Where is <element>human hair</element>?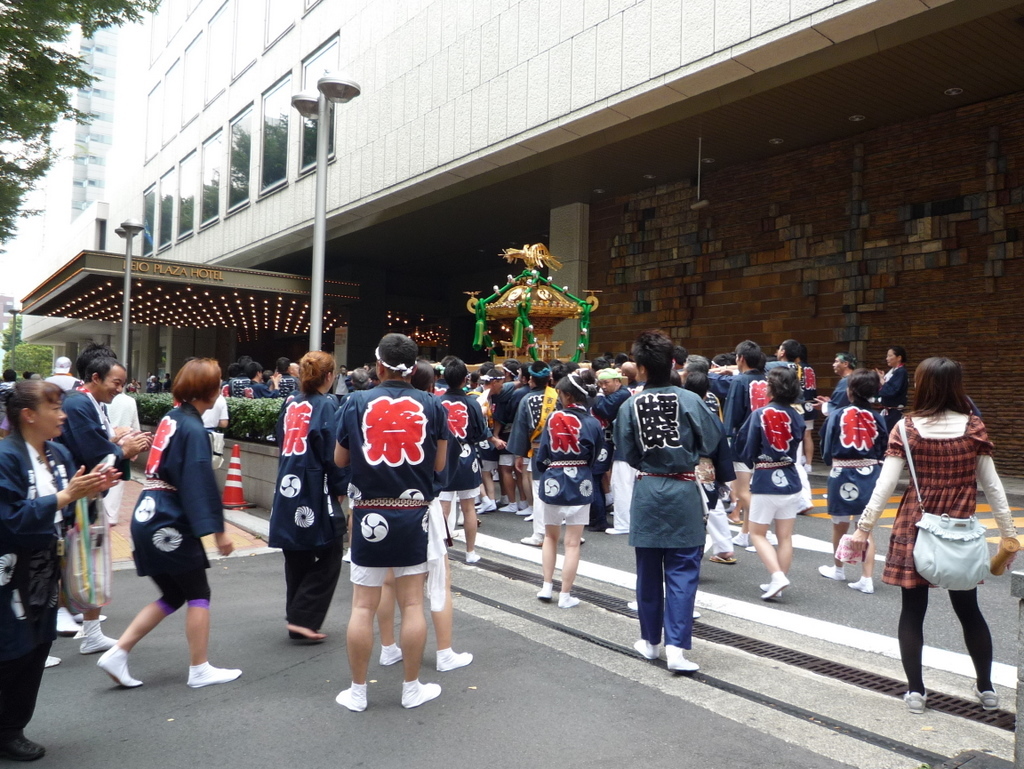
173, 355, 223, 404.
